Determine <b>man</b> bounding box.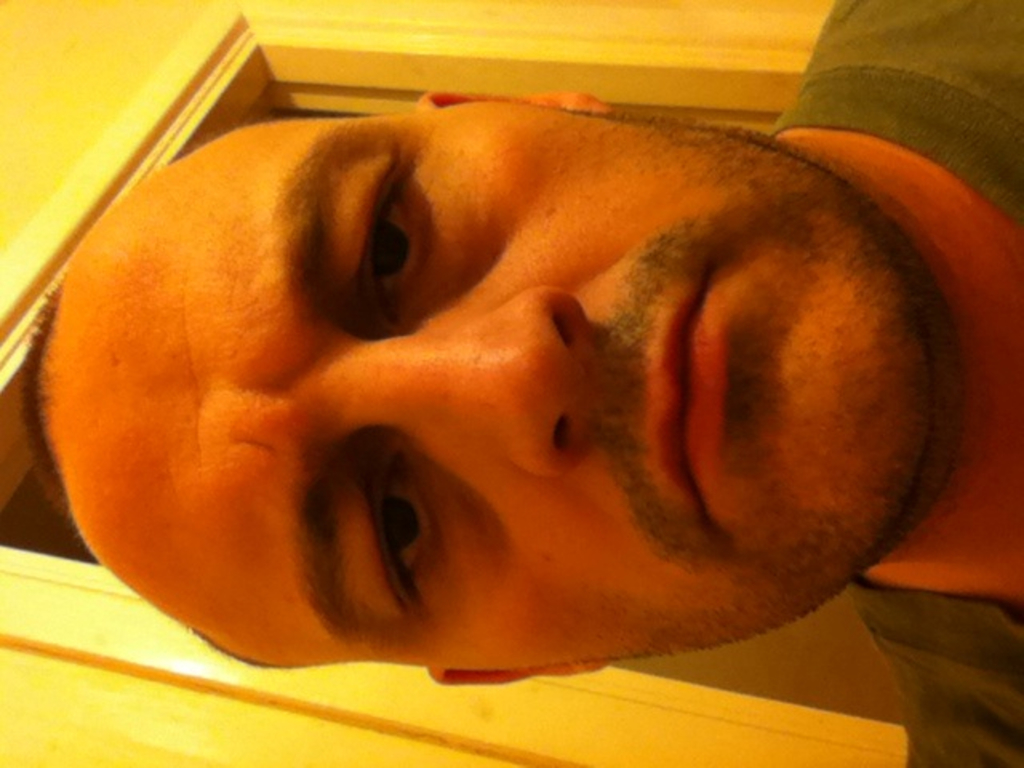
Determined: Rect(0, 69, 1023, 698).
